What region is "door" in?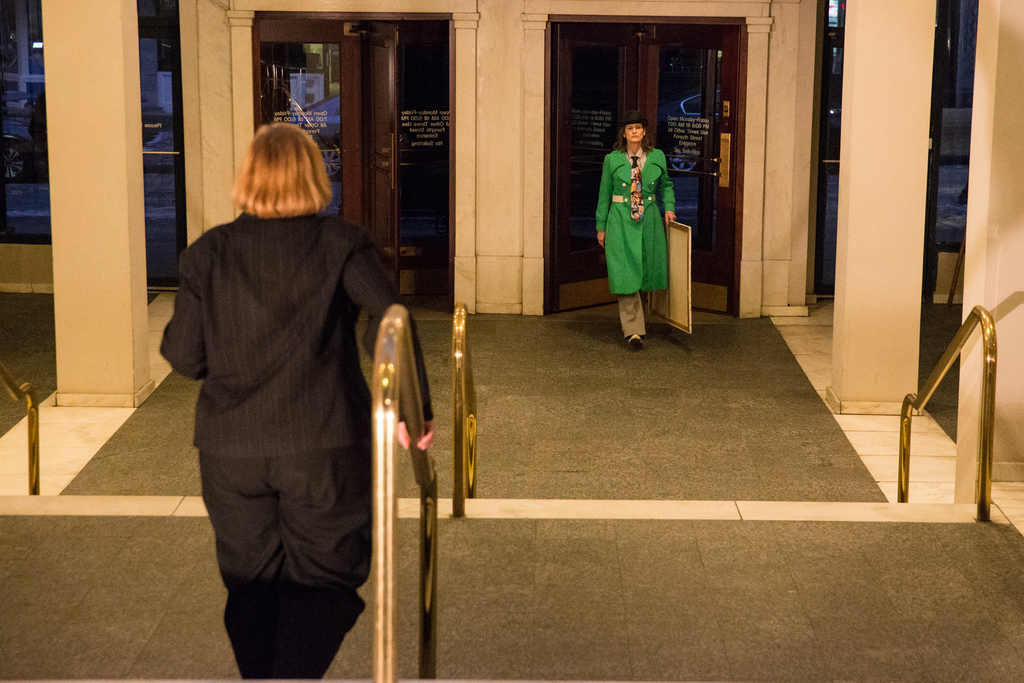
region(651, 23, 739, 312).
